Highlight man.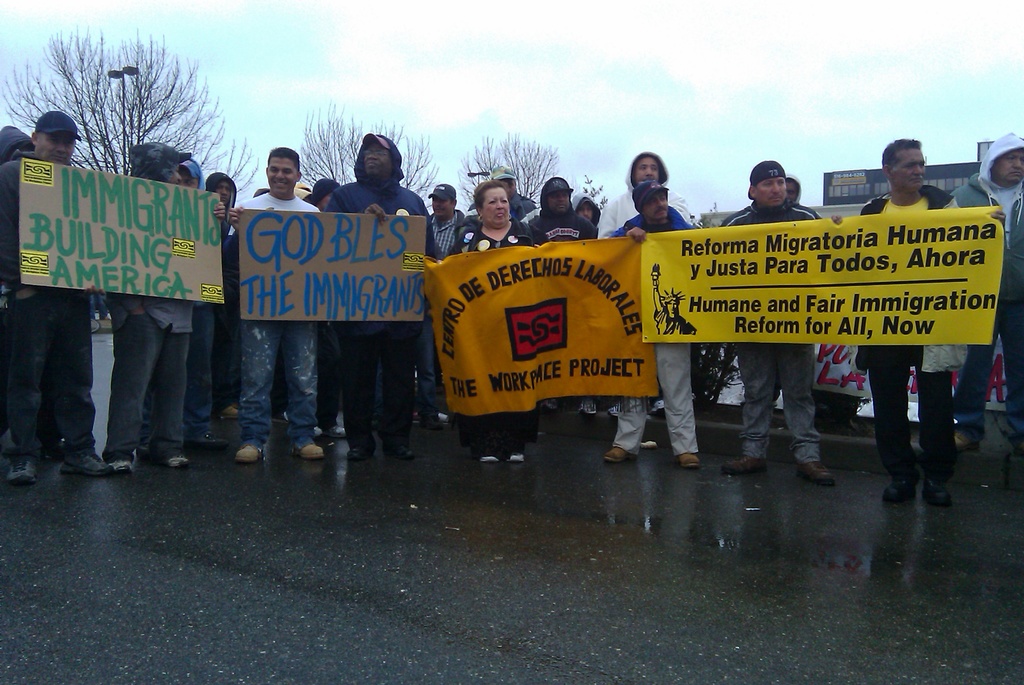
Highlighted region: {"x1": 312, "y1": 172, "x2": 342, "y2": 211}.
